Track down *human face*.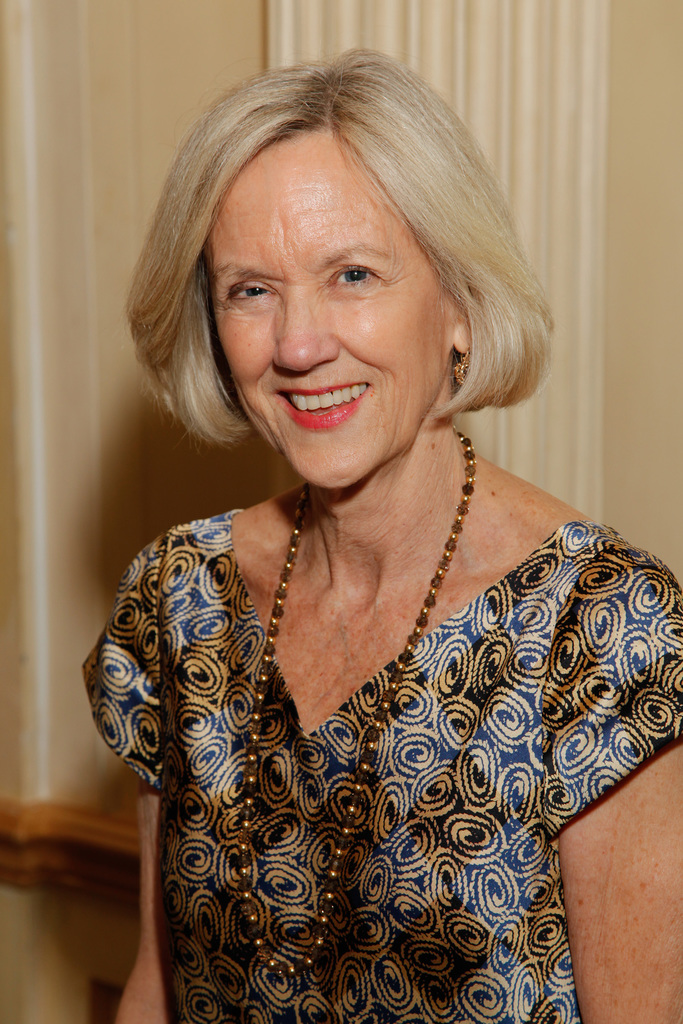
Tracked to box(208, 130, 453, 490).
